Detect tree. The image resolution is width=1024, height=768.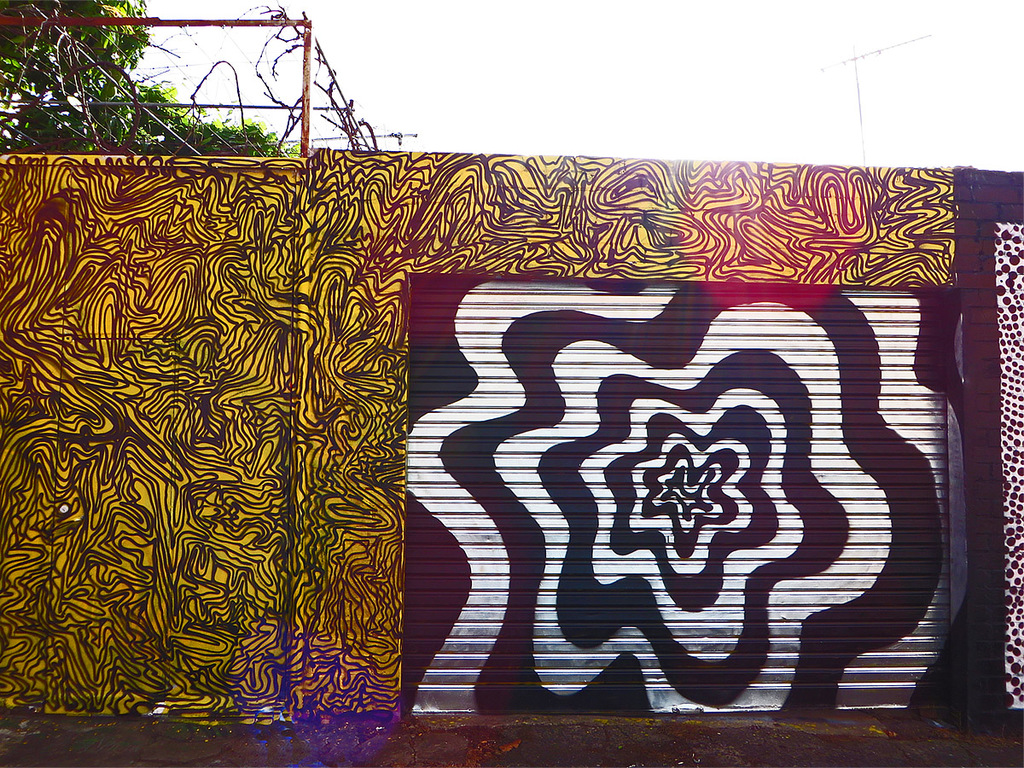
<bbox>1, 68, 305, 158</bbox>.
